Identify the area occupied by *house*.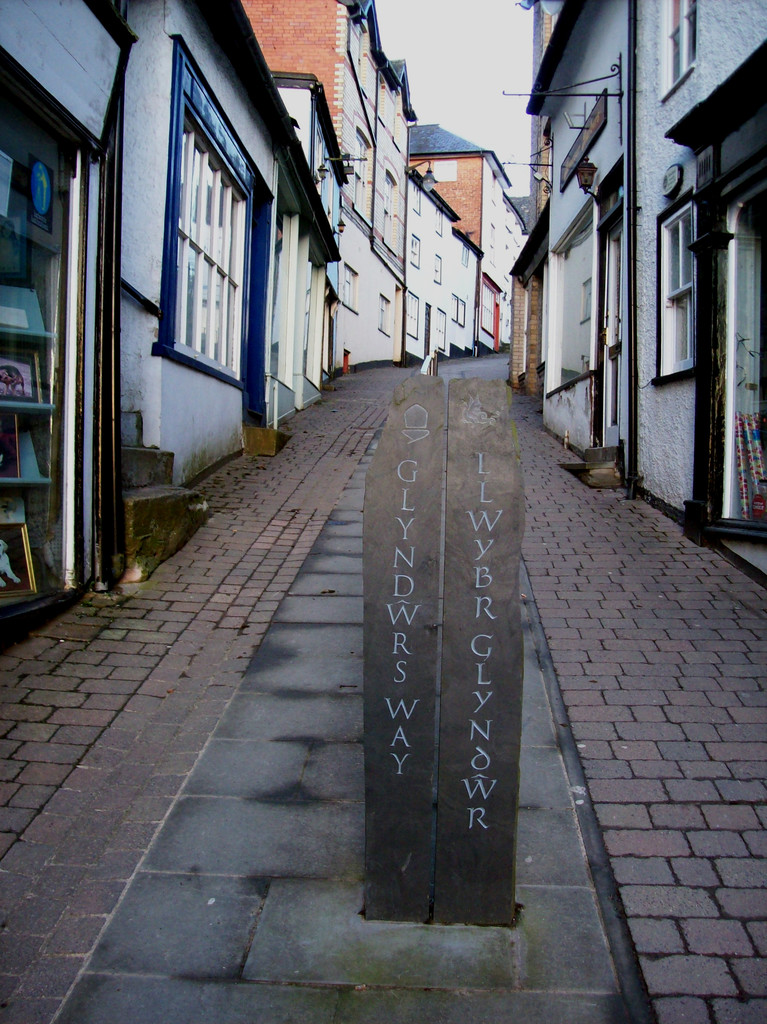
Area: box(509, 0, 766, 545).
